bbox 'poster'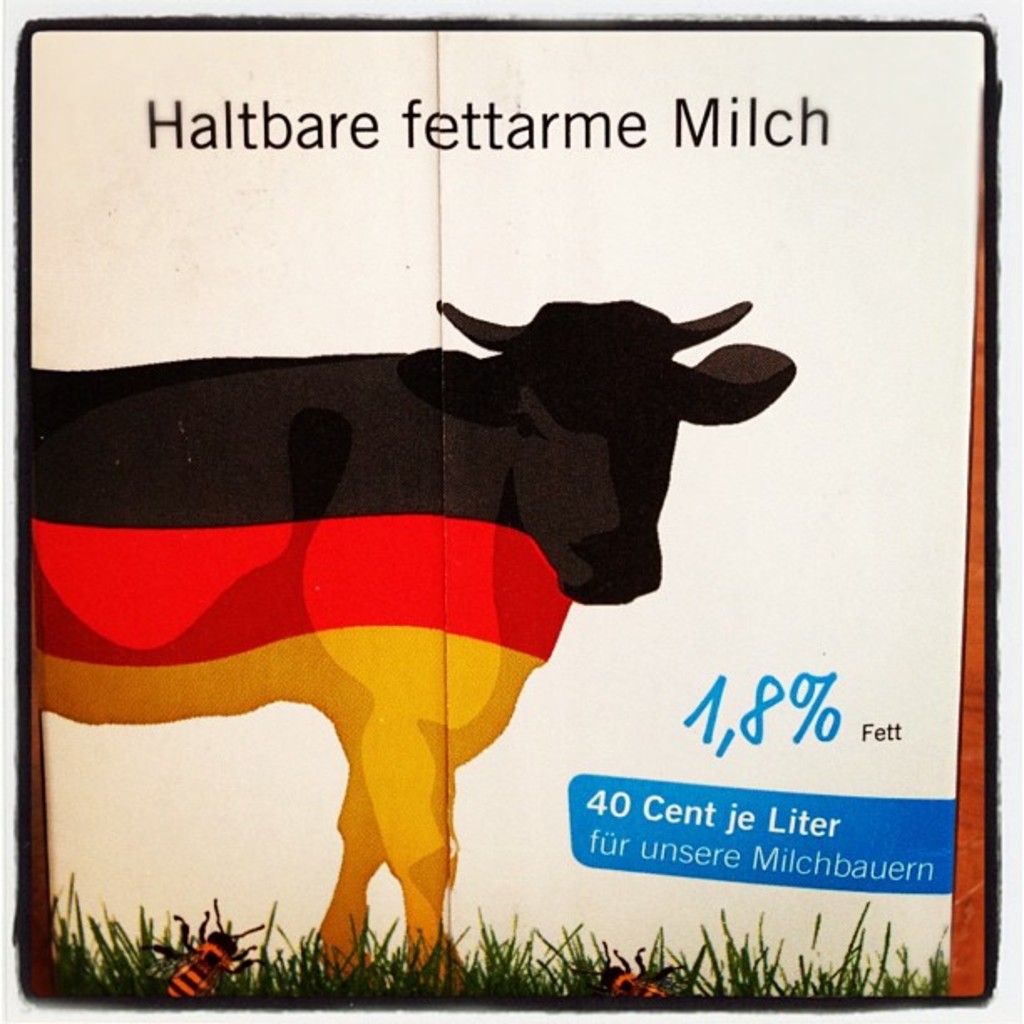
bbox=(13, 12, 999, 1012)
